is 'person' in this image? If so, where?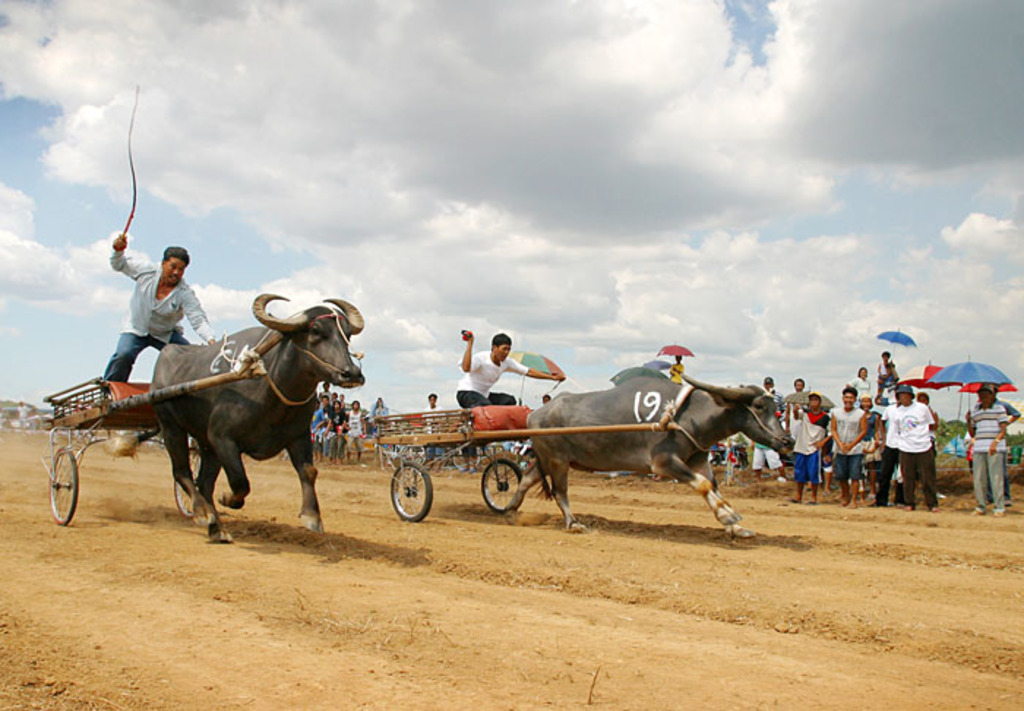
Yes, at BBox(449, 320, 569, 410).
